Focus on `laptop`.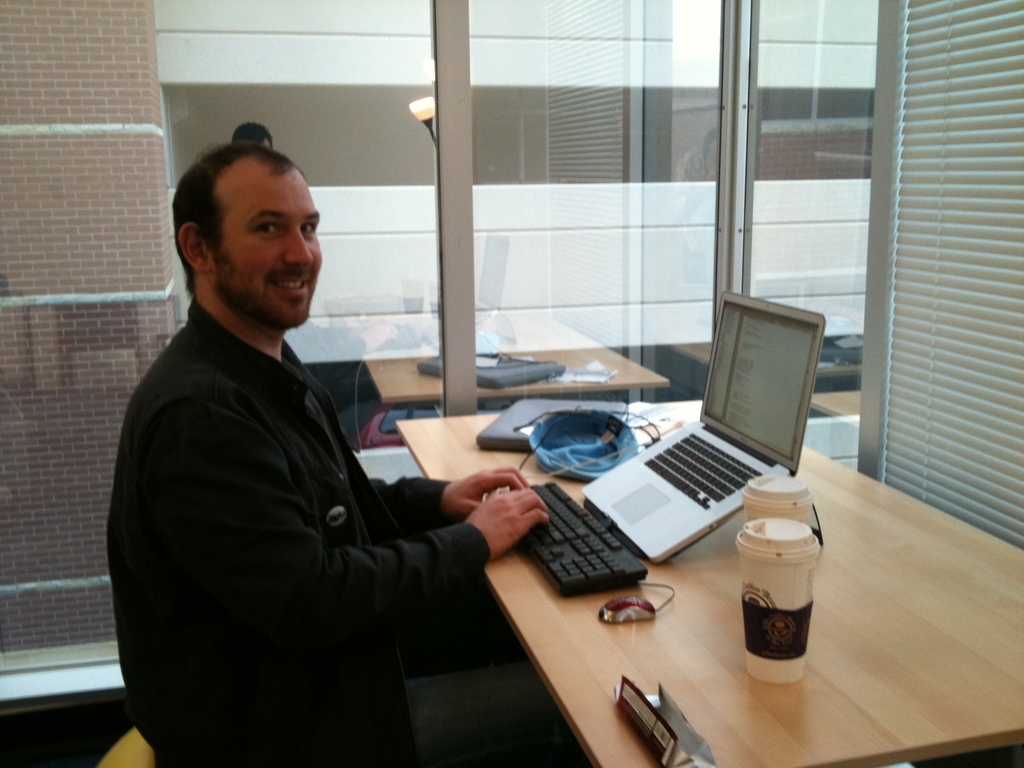
Focused at <region>586, 294, 815, 575</region>.
